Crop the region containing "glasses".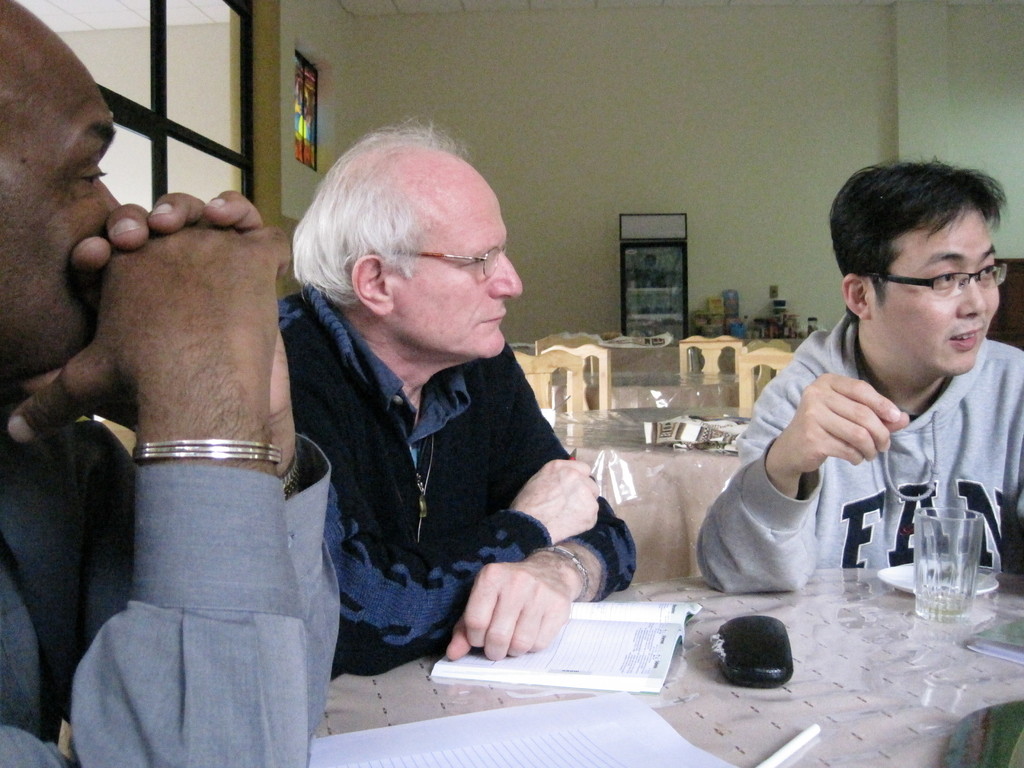
Crop region: BBox(392, 241, 509, 278).
